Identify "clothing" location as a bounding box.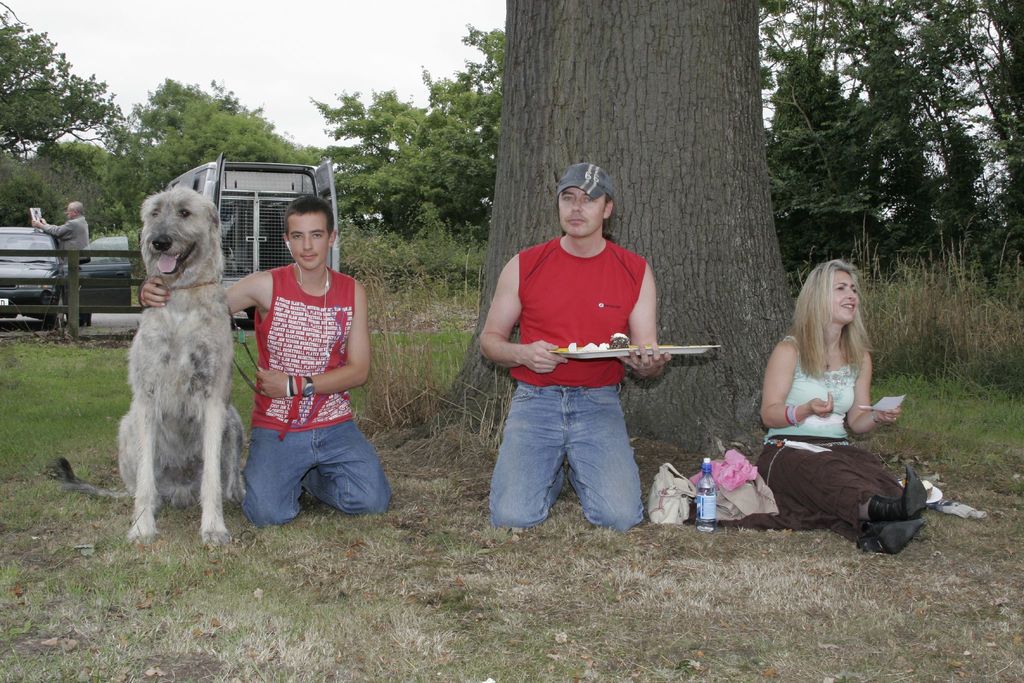
{"left": 239, "top": 261, "right": 391, "bottom": 528}.
